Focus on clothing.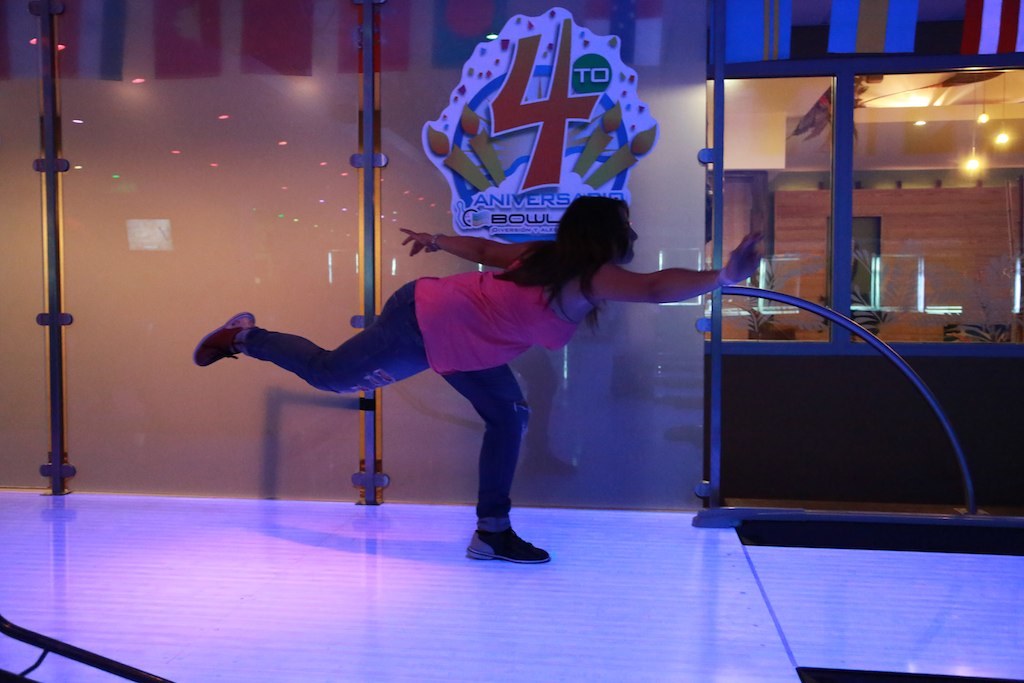
Focused at box=[240, 250, 585, 534].
